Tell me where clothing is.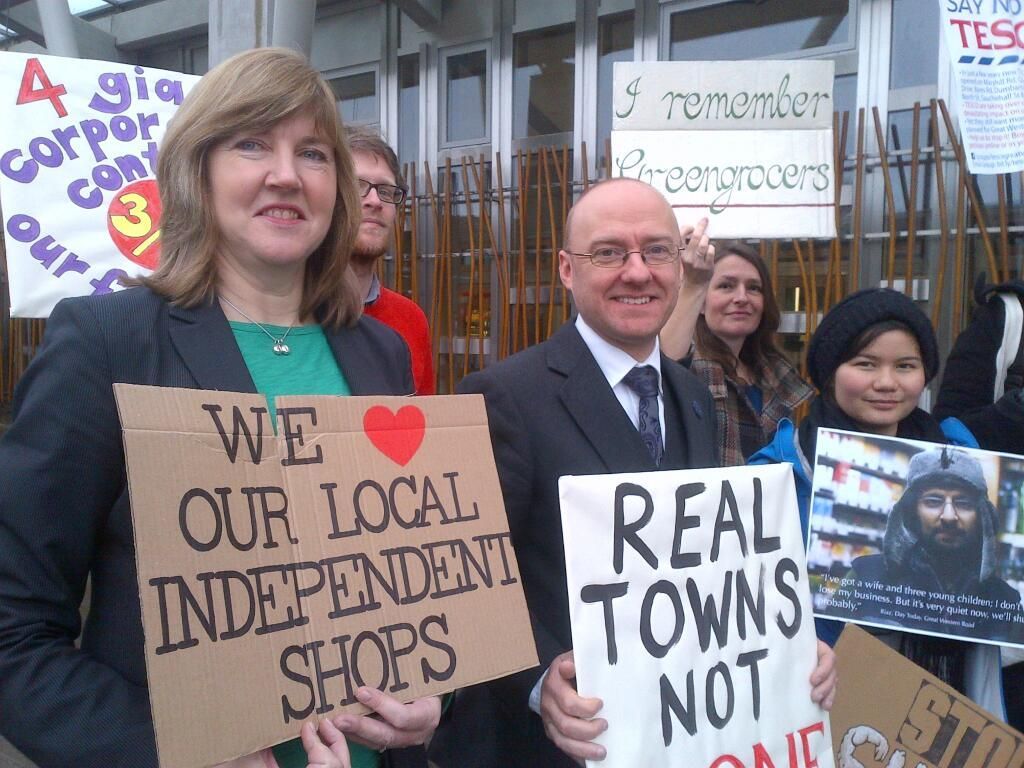
clothing is at (x1=353, y1=266, x2=436, y2=402).
